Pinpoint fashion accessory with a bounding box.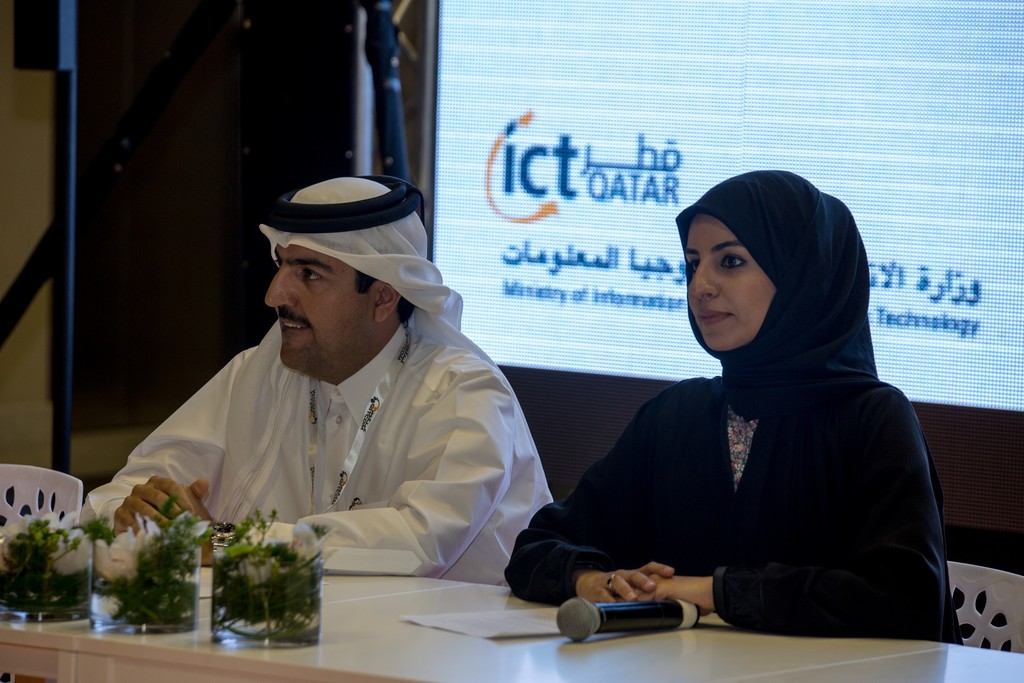
BBox(259, 172, 426, 356).
